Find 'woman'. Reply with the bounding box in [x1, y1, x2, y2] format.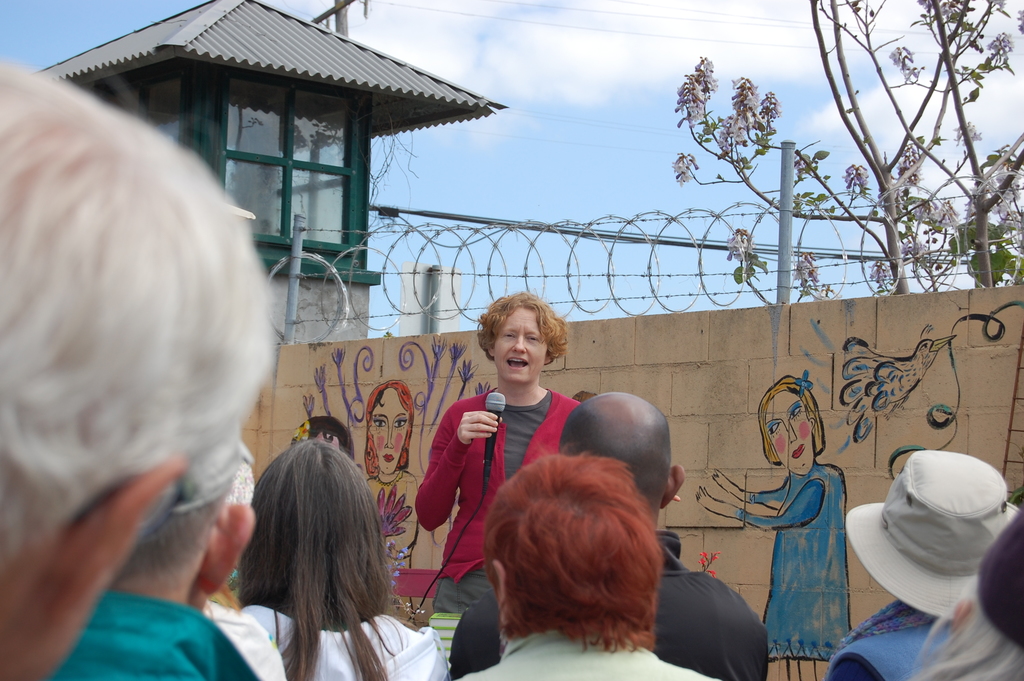
[901, 501, 1023, 680].
